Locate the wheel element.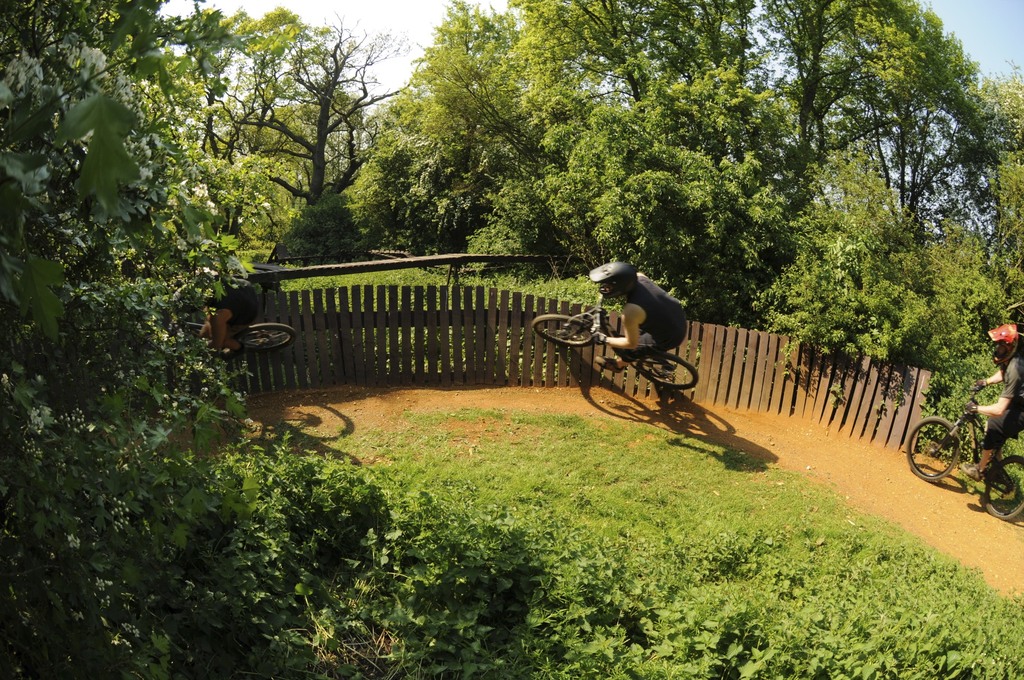
Element bbox: <bbox>904, 416, 960, 480</bbox>.
